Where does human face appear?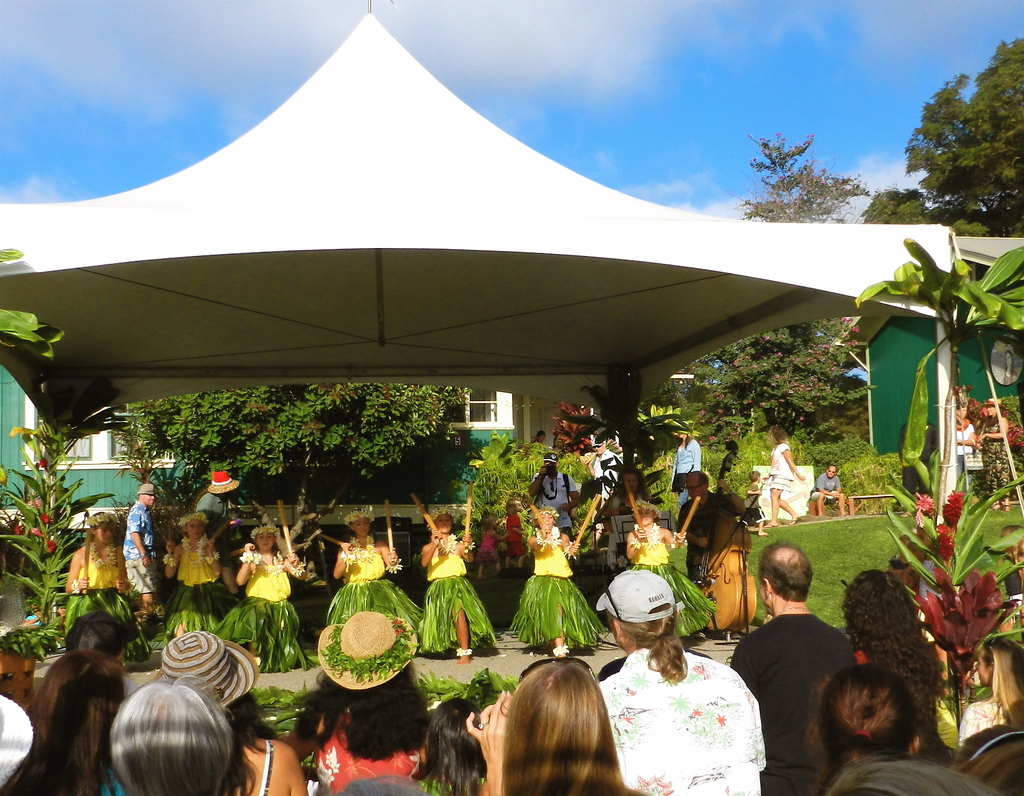
Appears at bbox=(186, 518, 205, 539).
